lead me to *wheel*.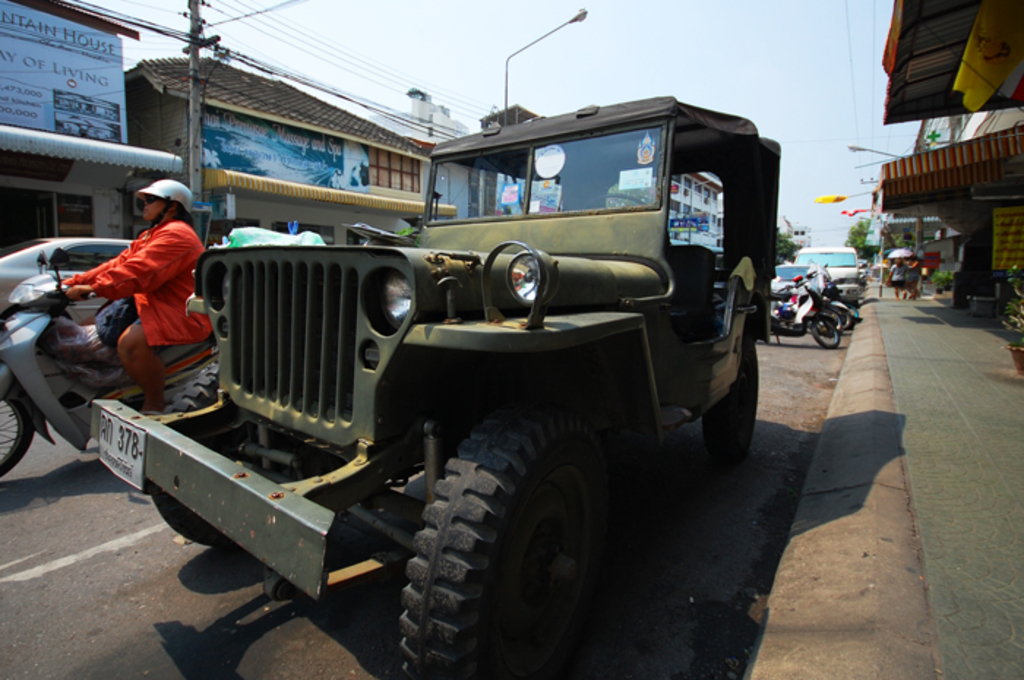
Lead to 0/383/37/486.
